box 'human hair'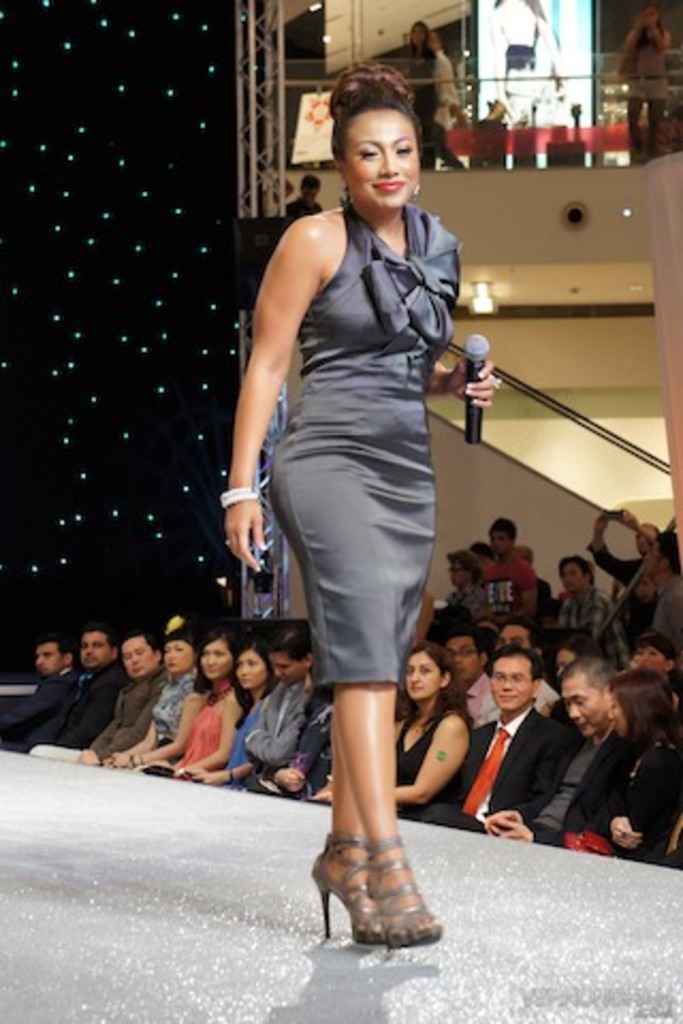
<bbox>657, 531, 681, 578</bbox>
